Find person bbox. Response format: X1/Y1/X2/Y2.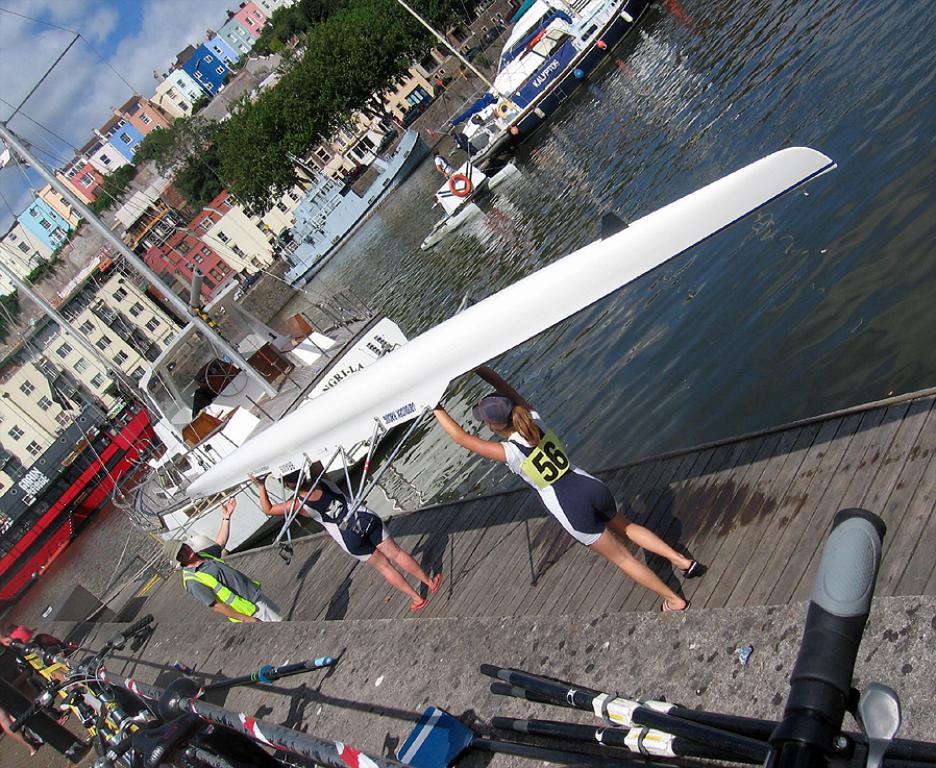
437/370/681/623.
